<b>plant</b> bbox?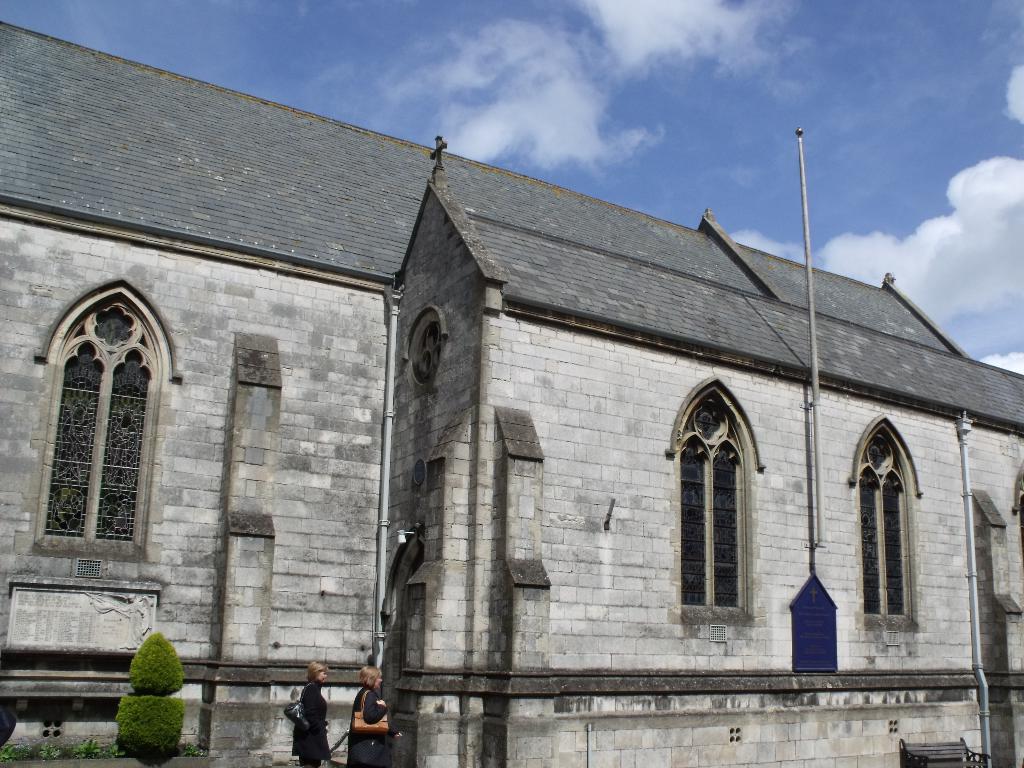
pyautogui.locateOnScreen(37, 741, 69, 764)
